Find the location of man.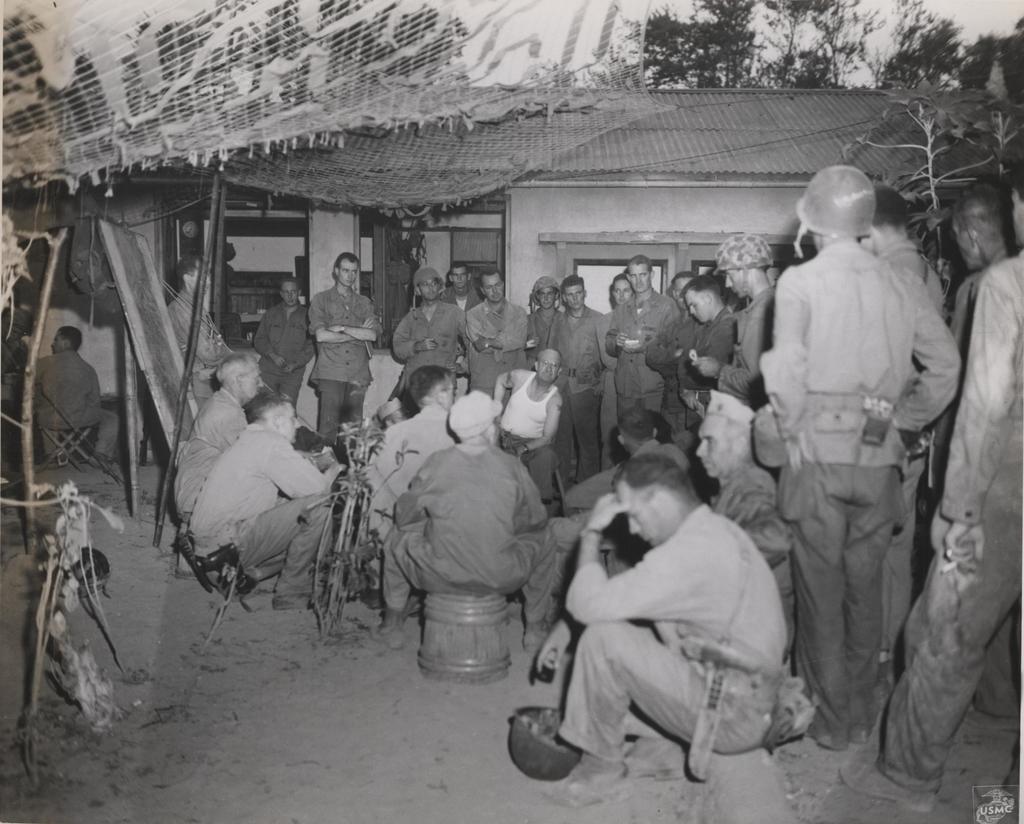
Location: (x1=547, y1=271, x2=606, y2=483).
